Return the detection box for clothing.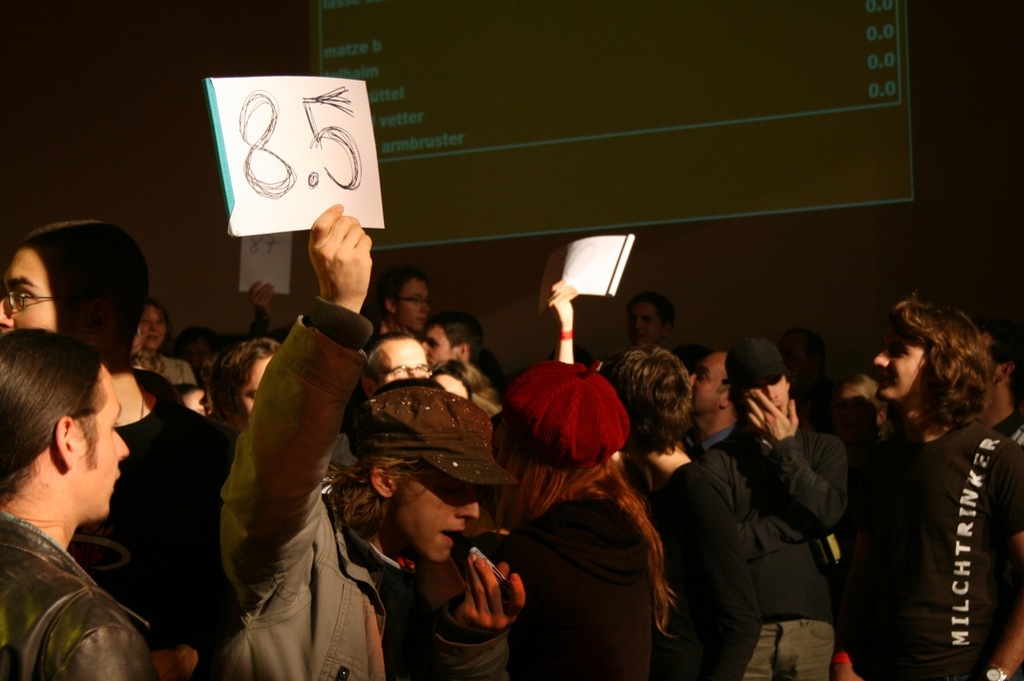
region(205, 295, 467, 680).
